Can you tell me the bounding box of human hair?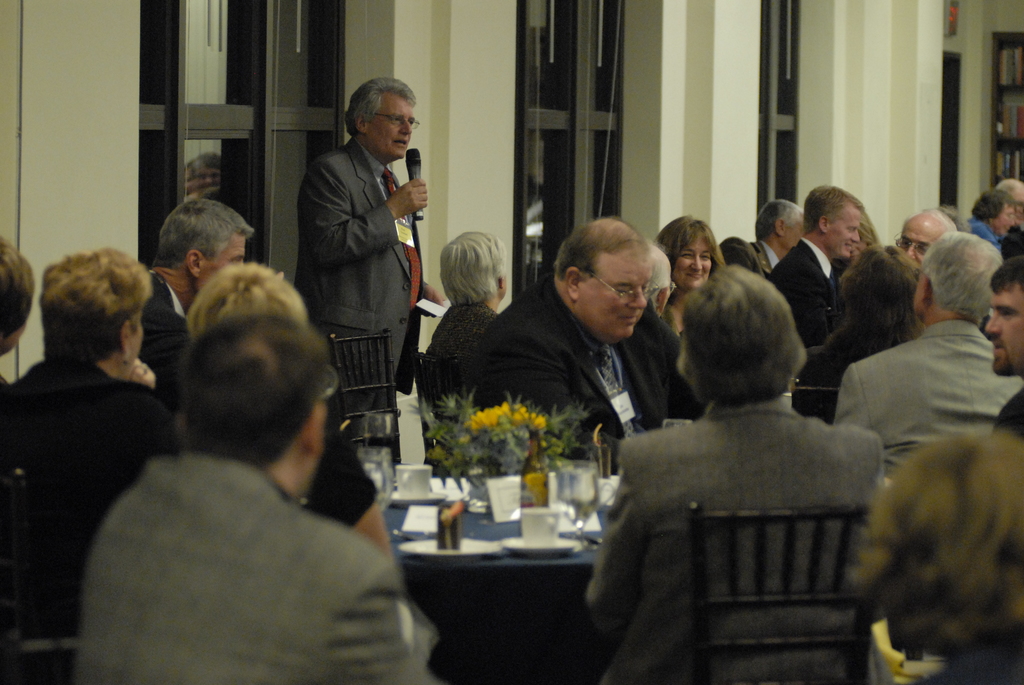
[left=439, top=230, right=509, bottom=310].
